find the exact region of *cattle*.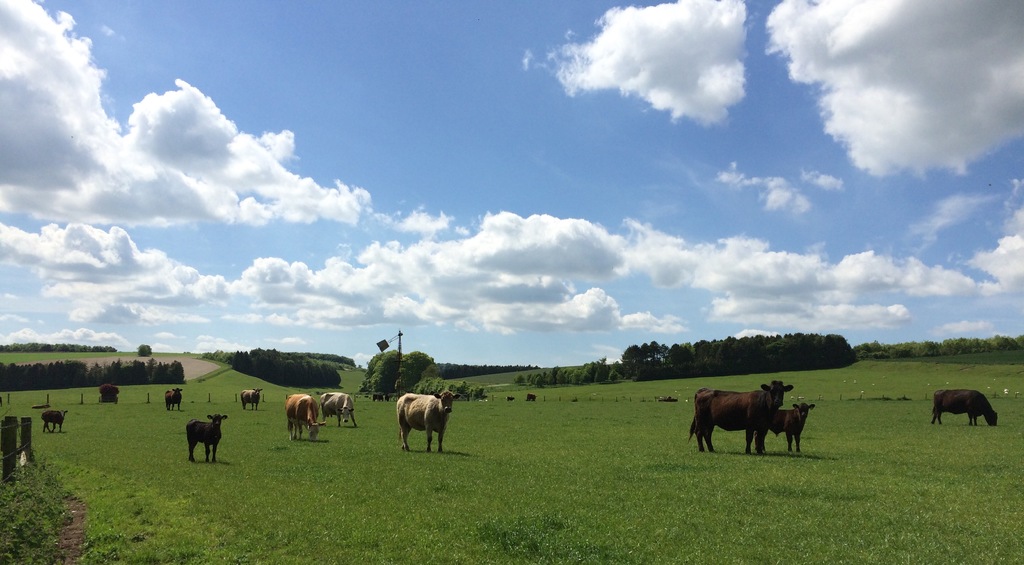
Exact region: x1=319, y1=390, x2=358, y2=425.
